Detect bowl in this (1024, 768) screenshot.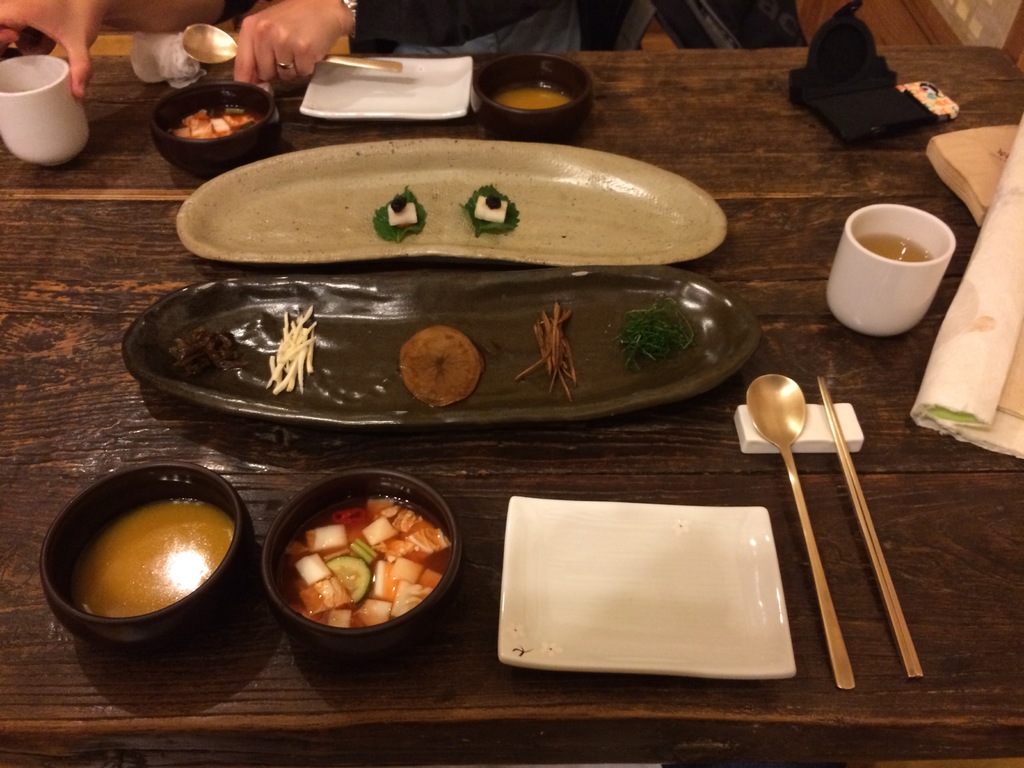
Detection: pyautogui.locateOnScreen(38, 461, 256, 651).
